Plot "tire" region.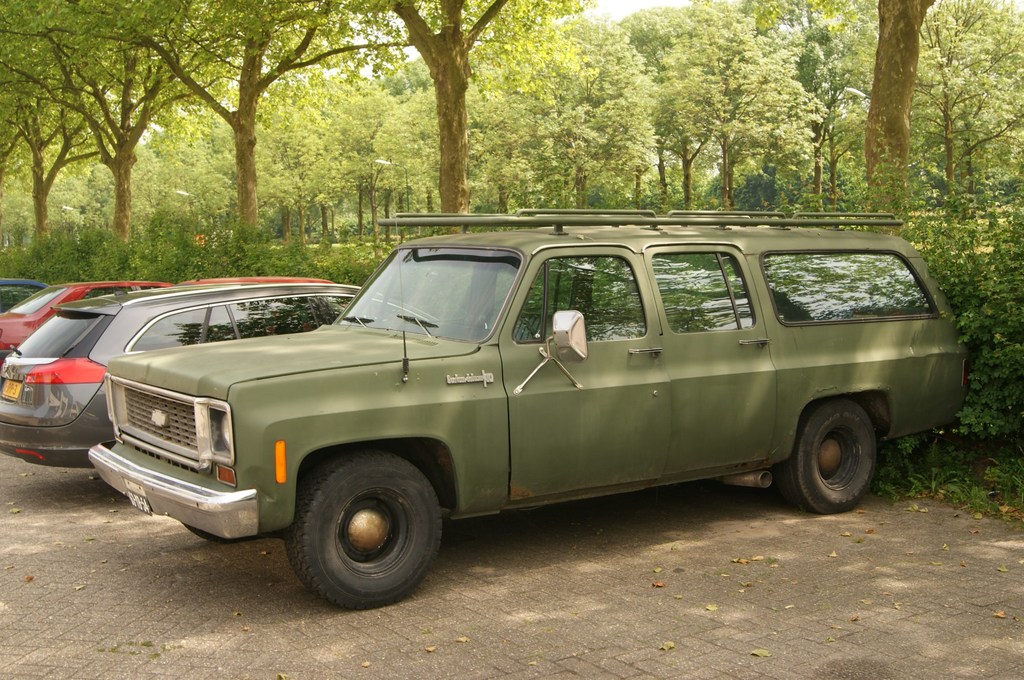
Plotted at (184, 526, 262, 544).
